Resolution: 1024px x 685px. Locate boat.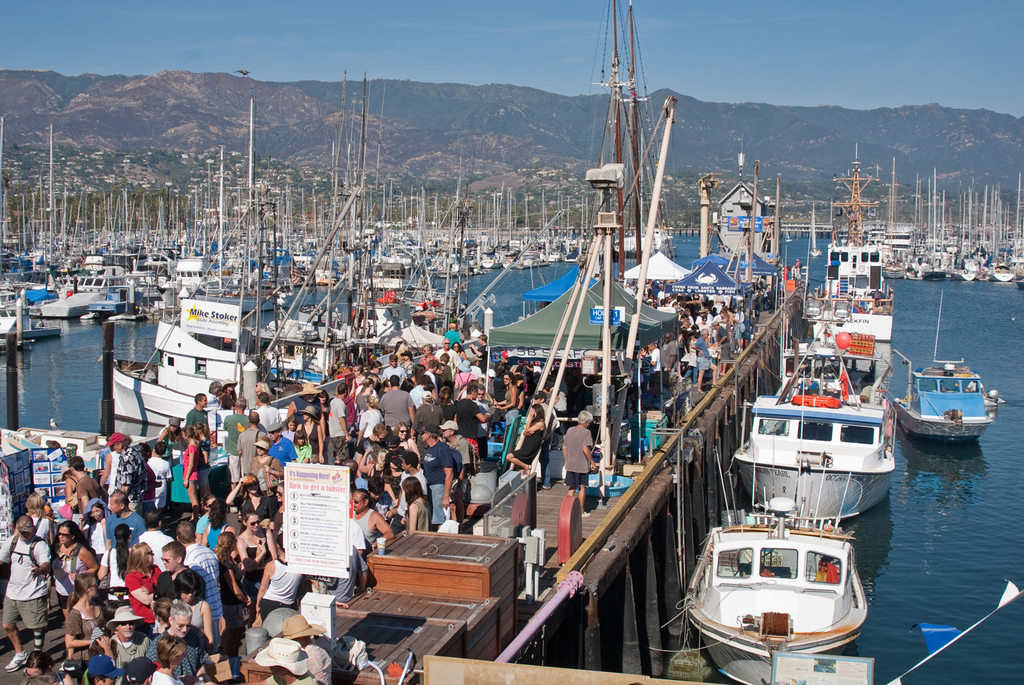
[x1=723, y1=327, x2=894, y2=524].
